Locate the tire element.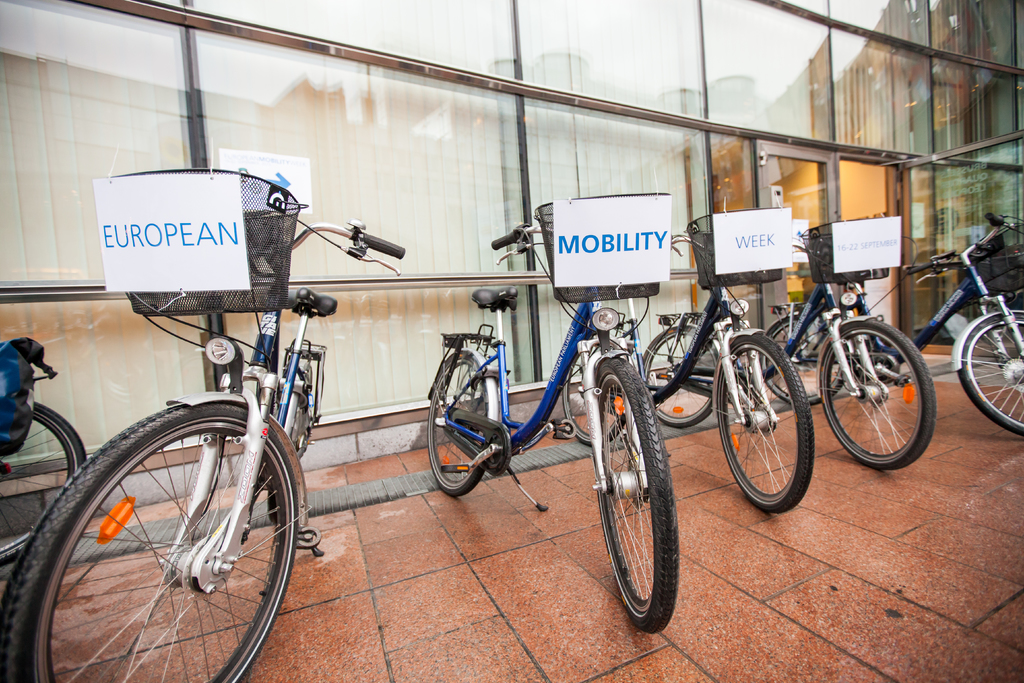
Element bbox: Rect(562, 350, 626, 447).
